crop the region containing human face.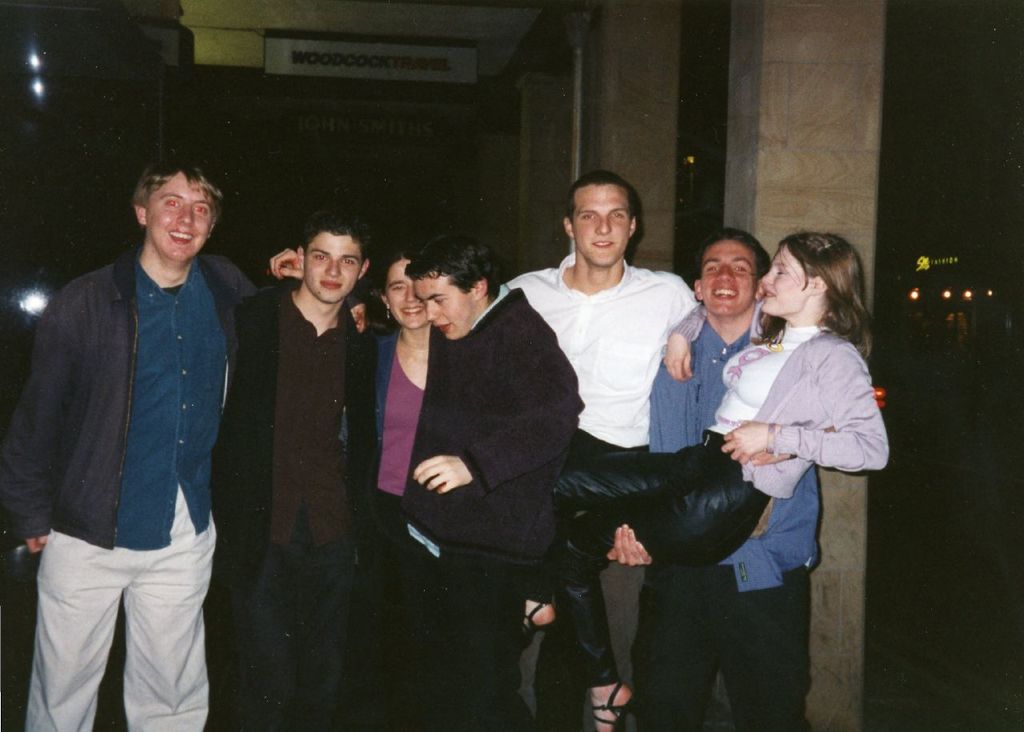
Crop region: left=702, top=243, right=753, bottom=316.
